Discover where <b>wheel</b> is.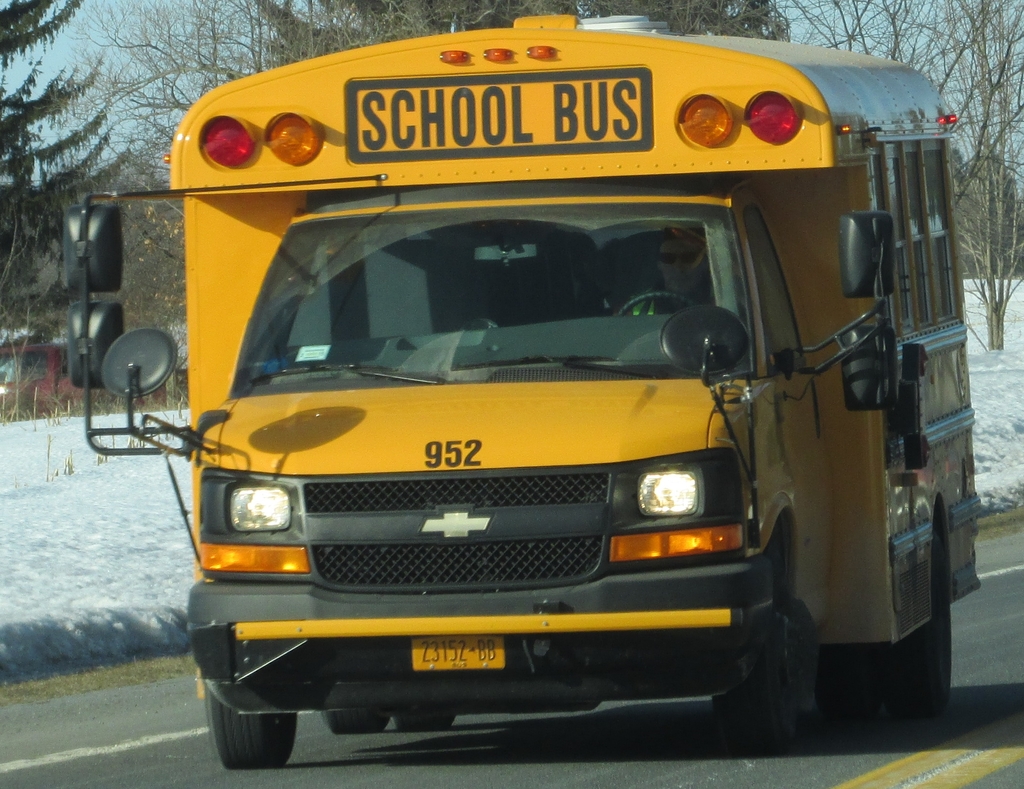
Discovered at box(611, 287, 694, 317).
